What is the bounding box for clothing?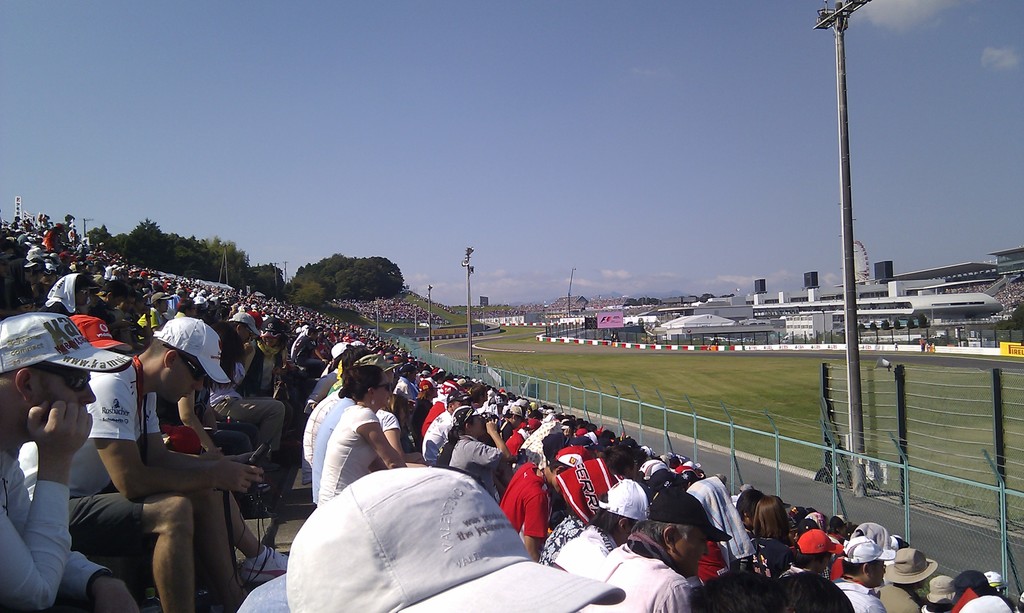
x1=830 y1=569 x2=881 y2=612.
